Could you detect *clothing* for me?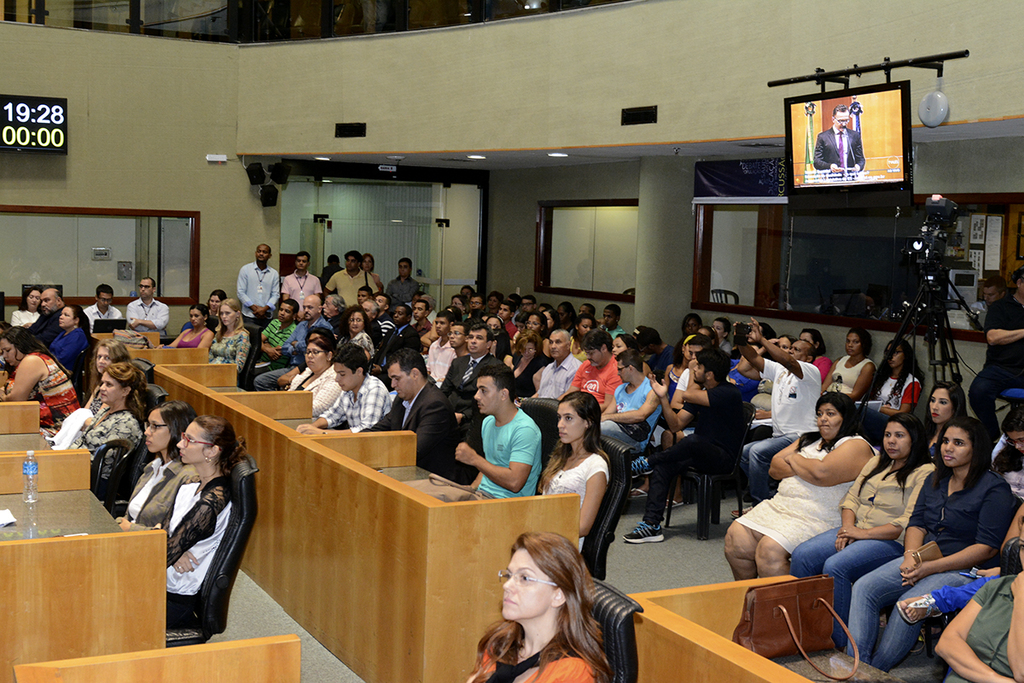
Detection result: [123, 455, 178, 516].
